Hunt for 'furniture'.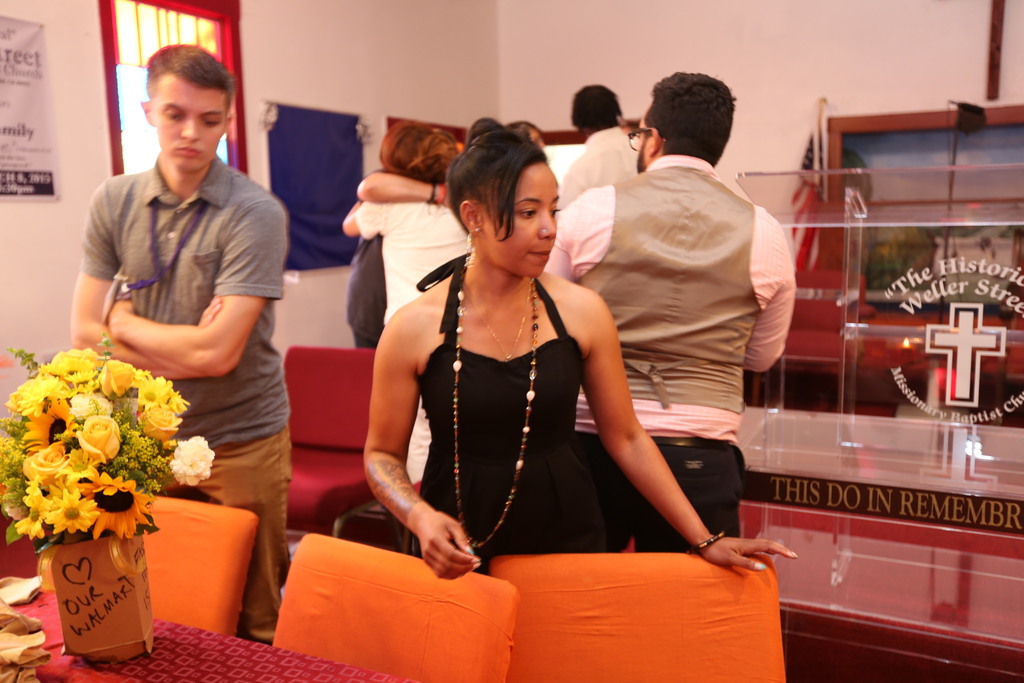
Hunted down at box=[489, 552, 792, 682].
